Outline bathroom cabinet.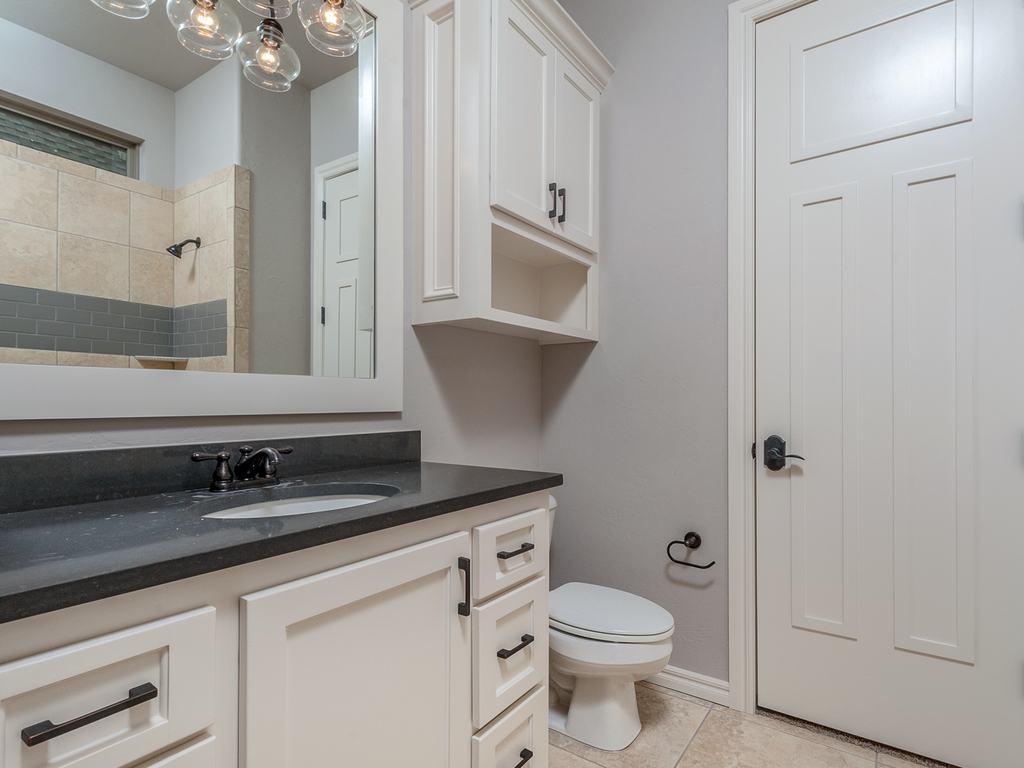
Outline: left=0, top=488, right=551, bottom=767.
